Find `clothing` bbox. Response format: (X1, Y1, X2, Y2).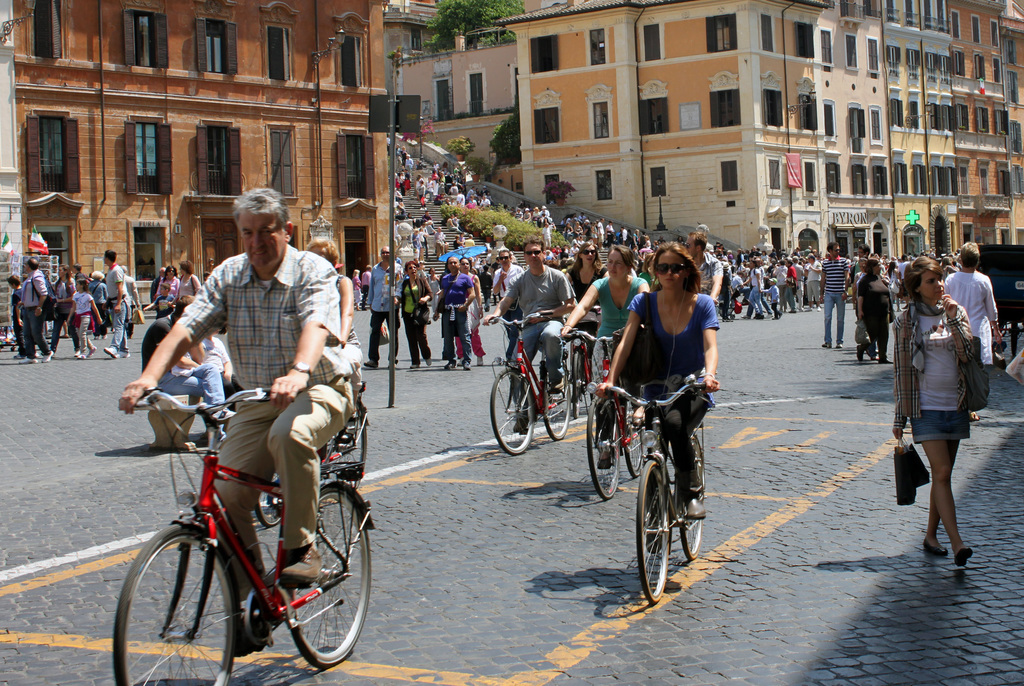
(815, 299, 849, 356).
